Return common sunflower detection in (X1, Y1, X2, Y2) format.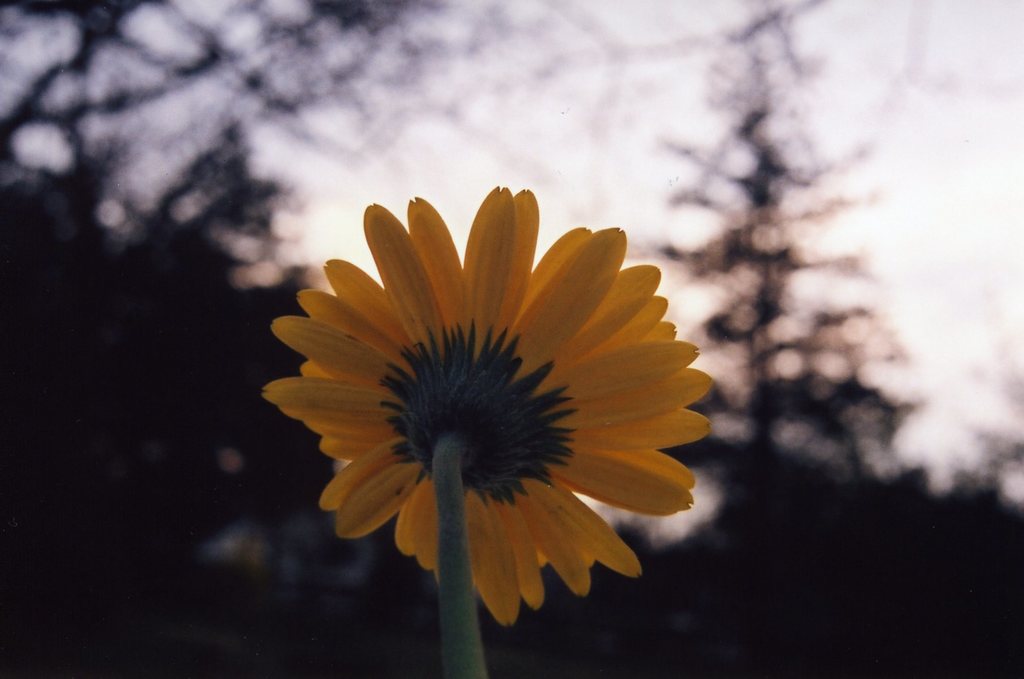
(249, 192, 731, 657).
